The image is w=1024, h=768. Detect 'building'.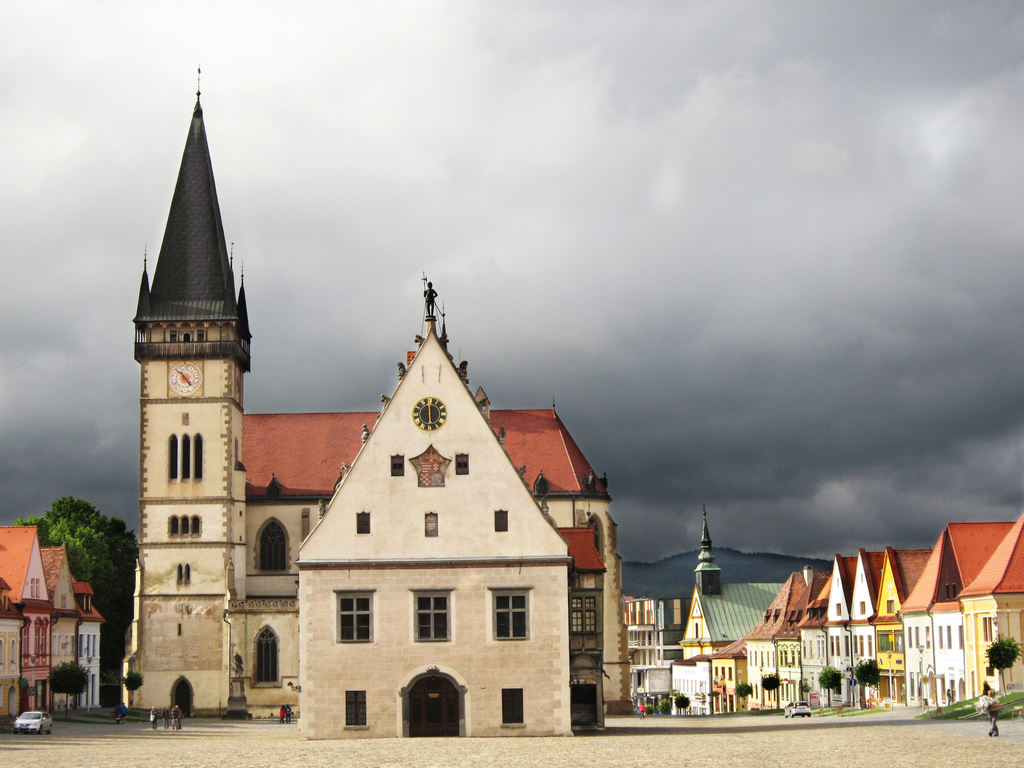
Detection: <bbox>135, 100, 631, 745</bbox>.
